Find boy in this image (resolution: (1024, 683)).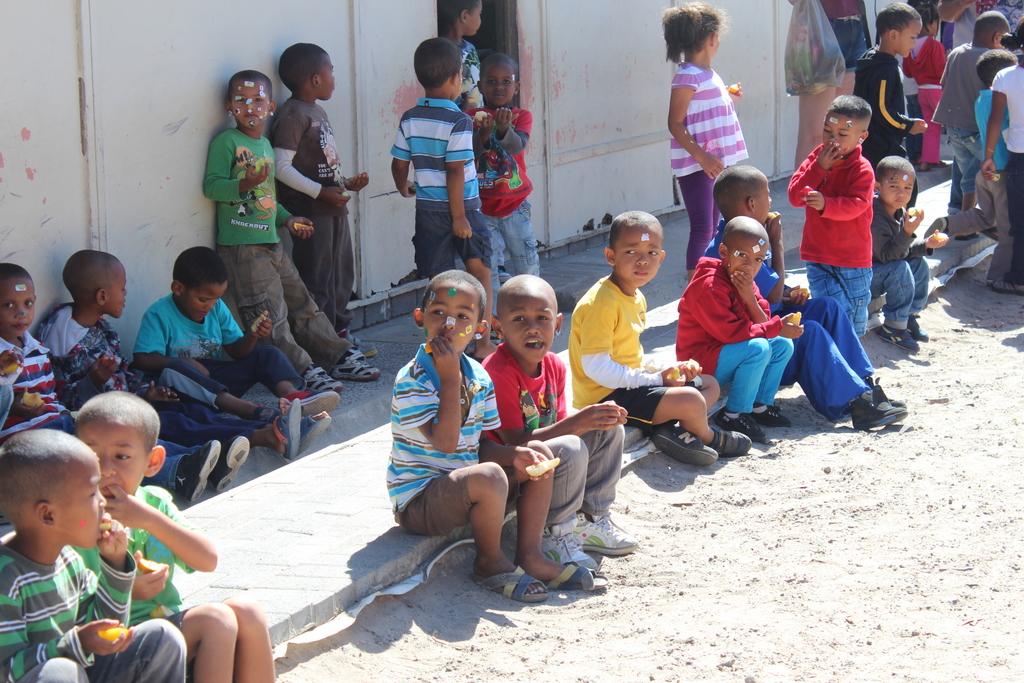
38,243,325,461.
